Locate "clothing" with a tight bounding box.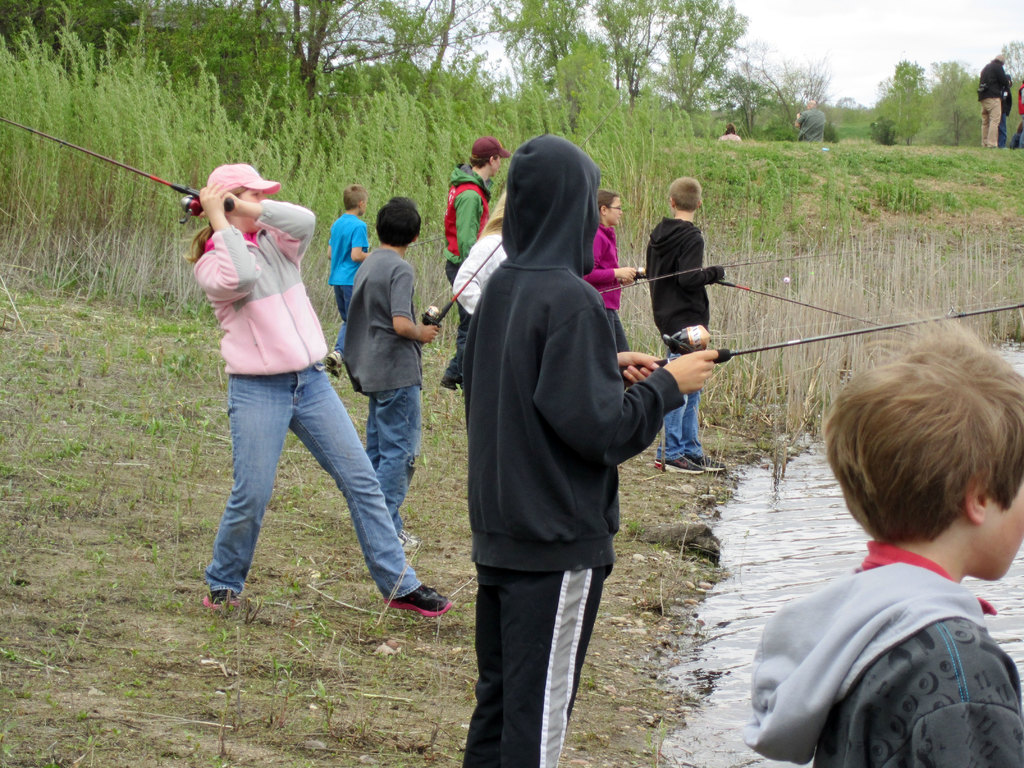
left=634, top=205, right=723, bottom=458.
